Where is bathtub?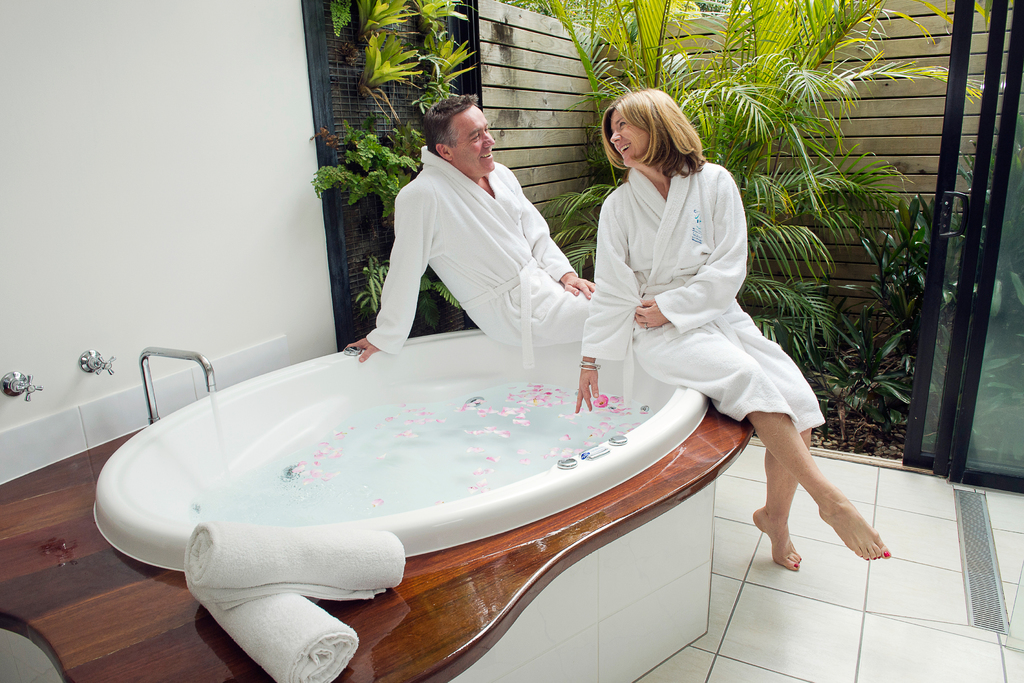
box=[92, 325, 706, 569].
